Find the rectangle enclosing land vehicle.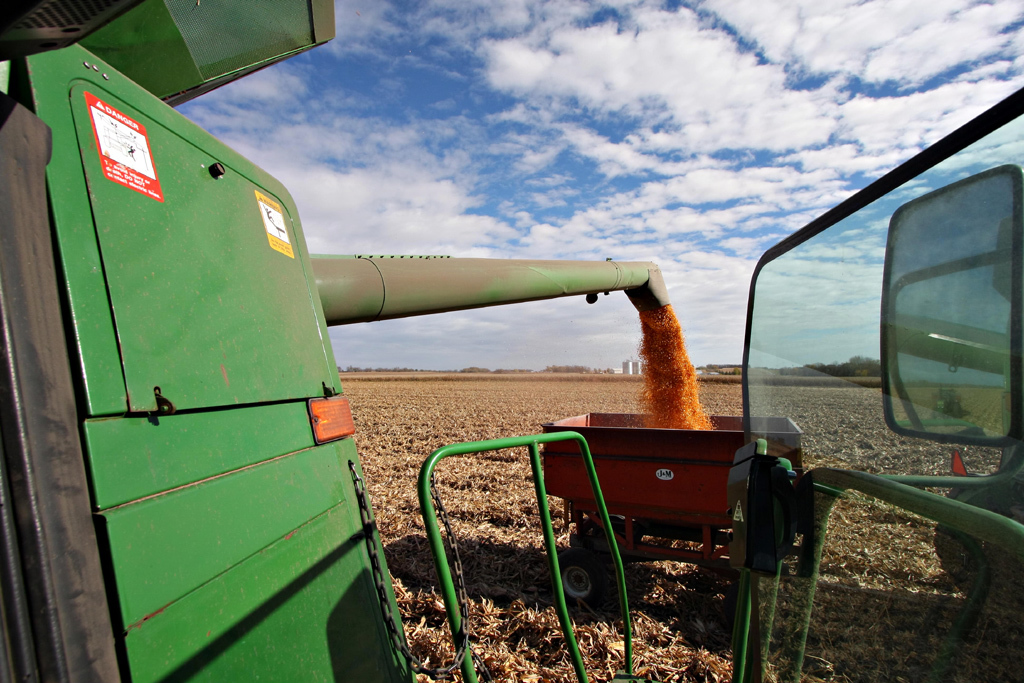
detection(543, 406, 796, 606).
